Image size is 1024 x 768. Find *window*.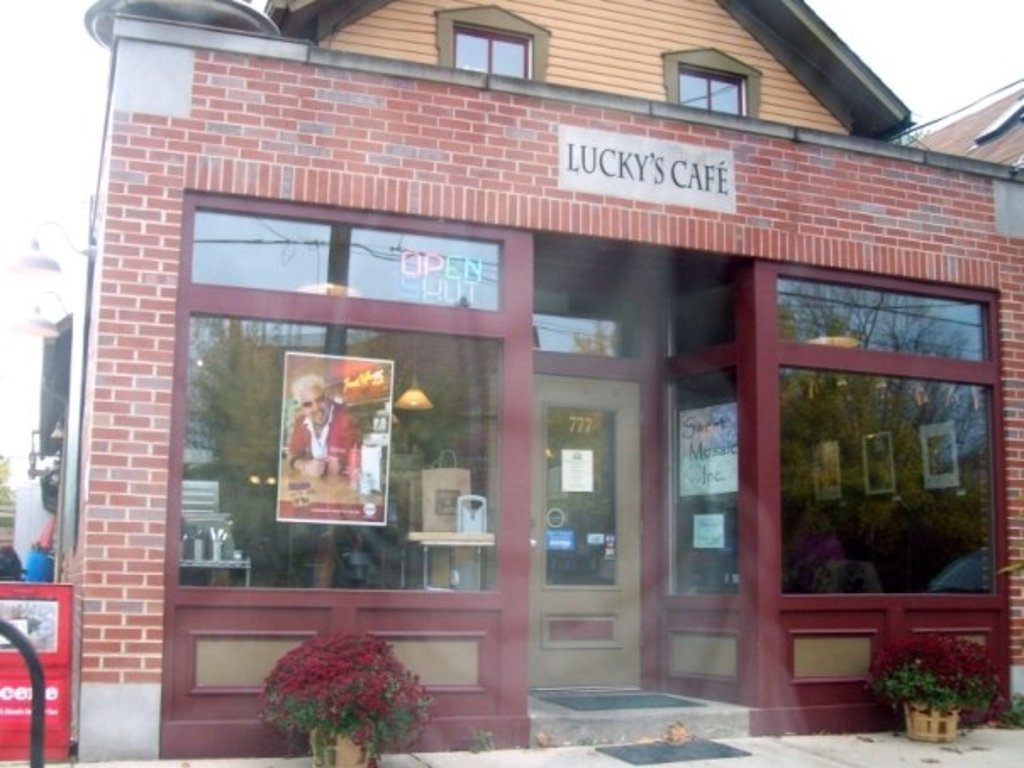
181:197:532:598.
